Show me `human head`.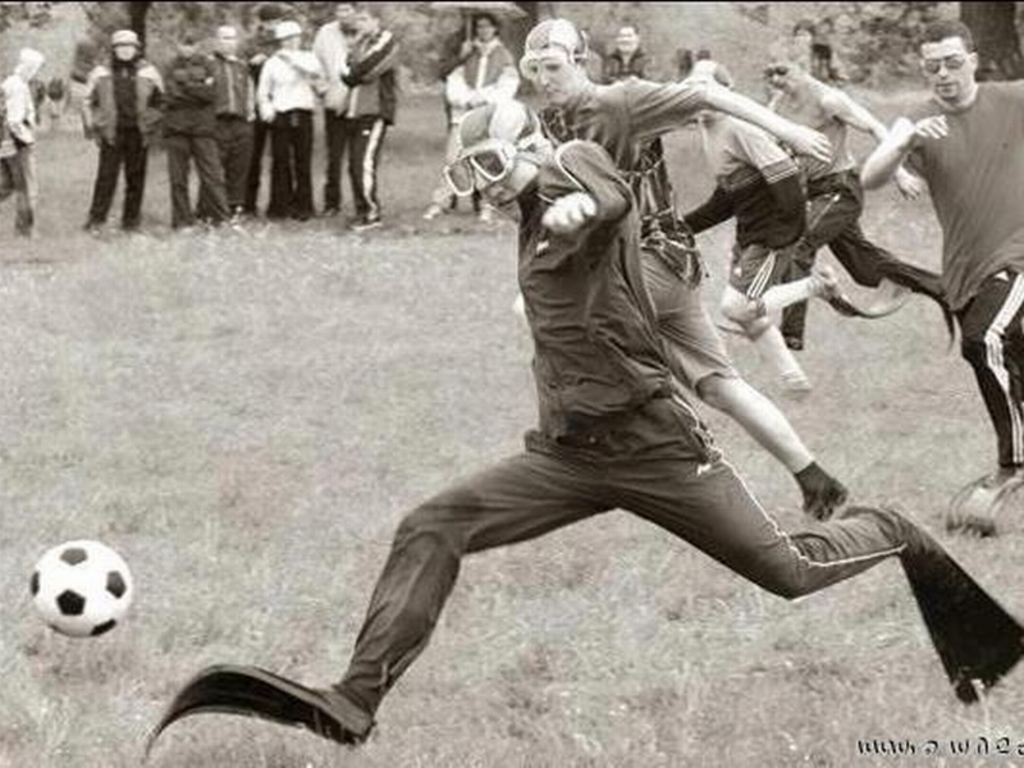
`human head` is here: box=[445, 101, 561, 223].
